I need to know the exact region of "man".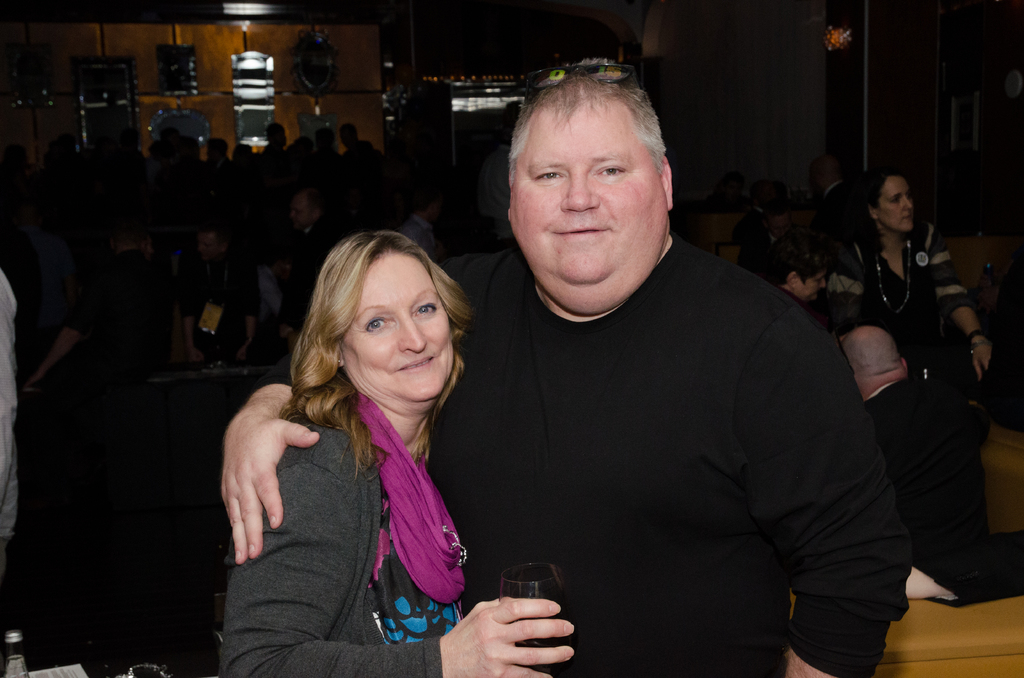
Region: bbox=(218, 54, 913, 677).
